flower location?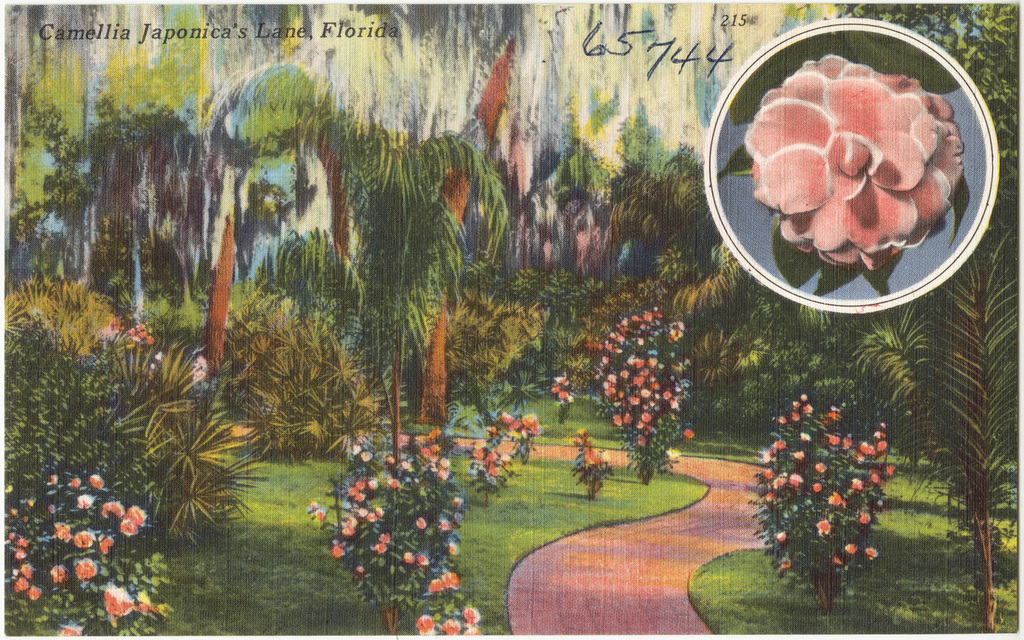
bbox=(97, 311, 168, 350)
